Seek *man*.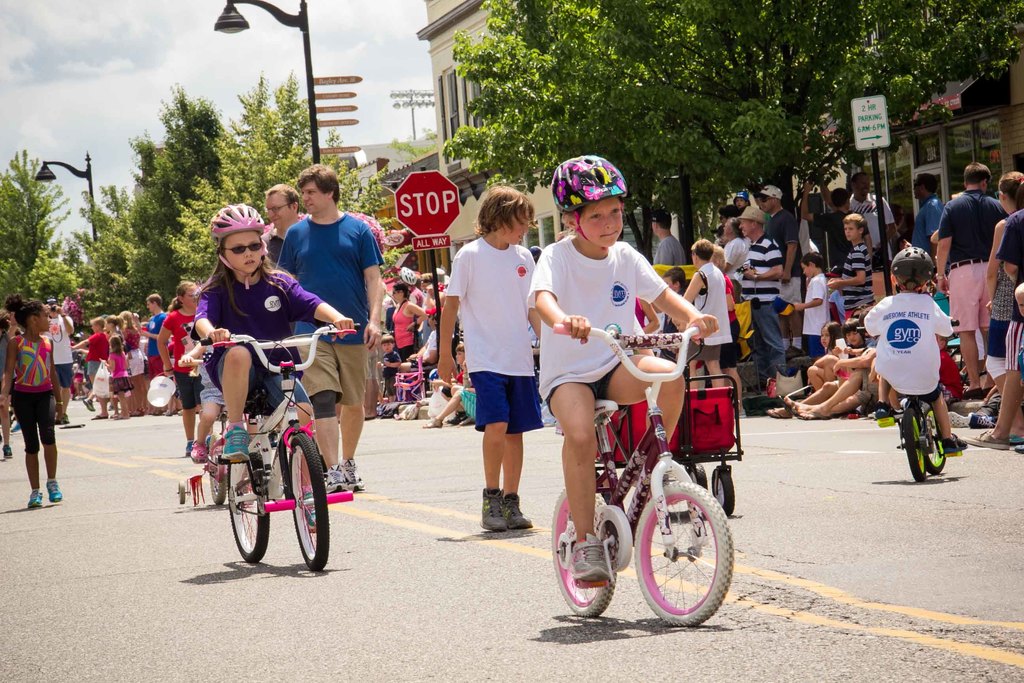
<box>803,174,852,265</box>.
